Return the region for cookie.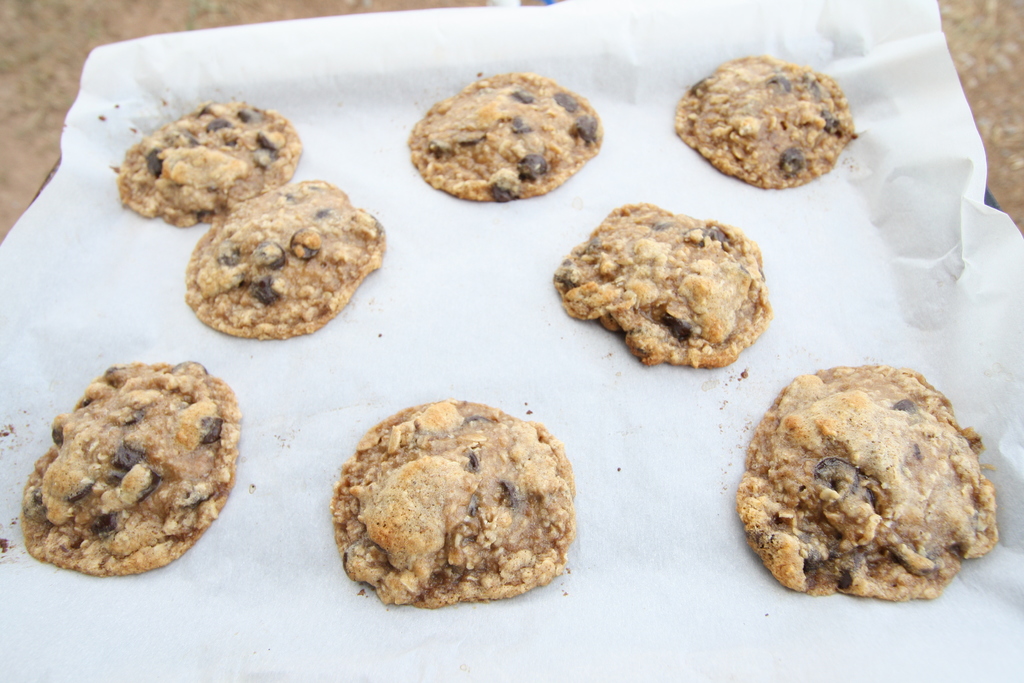
(675,52,855,188).
